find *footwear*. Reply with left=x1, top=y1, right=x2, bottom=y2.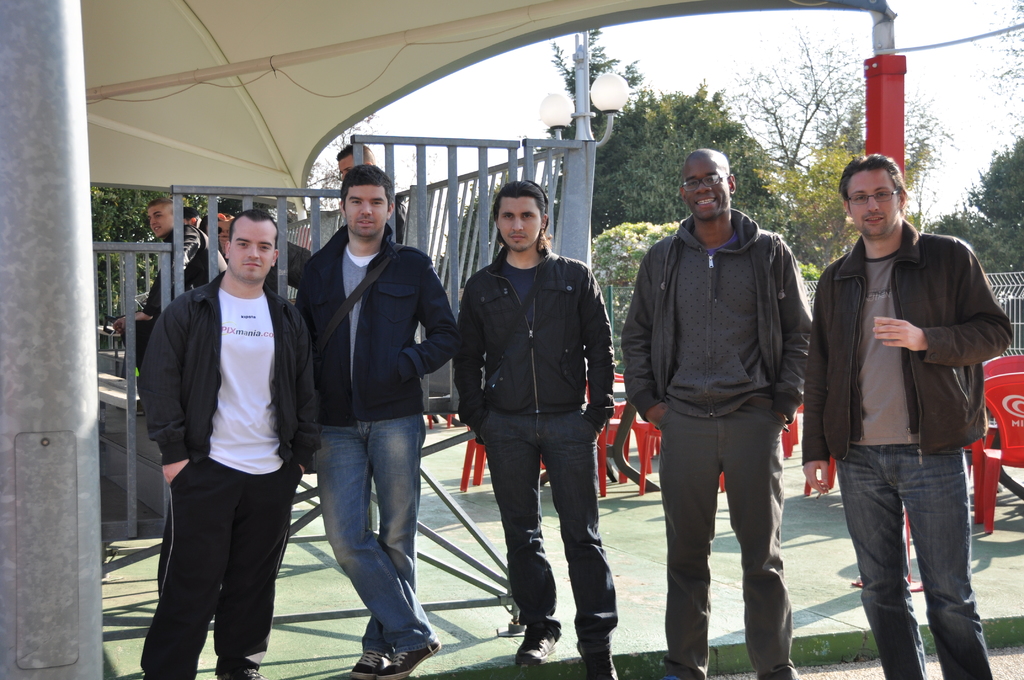
left=514, top=633, right=556, bottom=665.
